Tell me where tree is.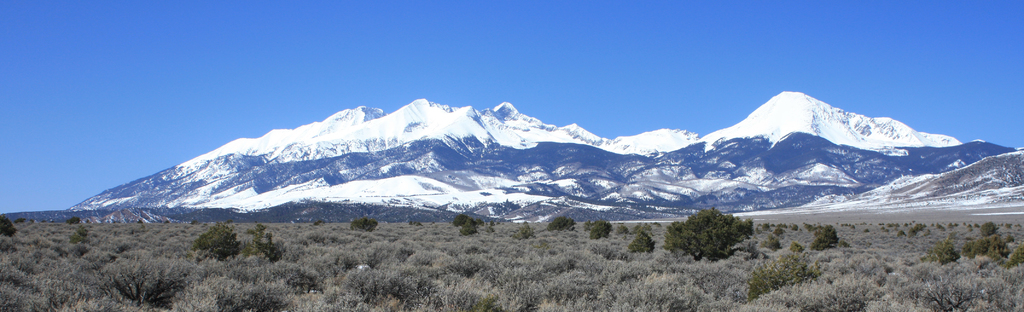
tree is at <box>984,220,997,238</box>.
